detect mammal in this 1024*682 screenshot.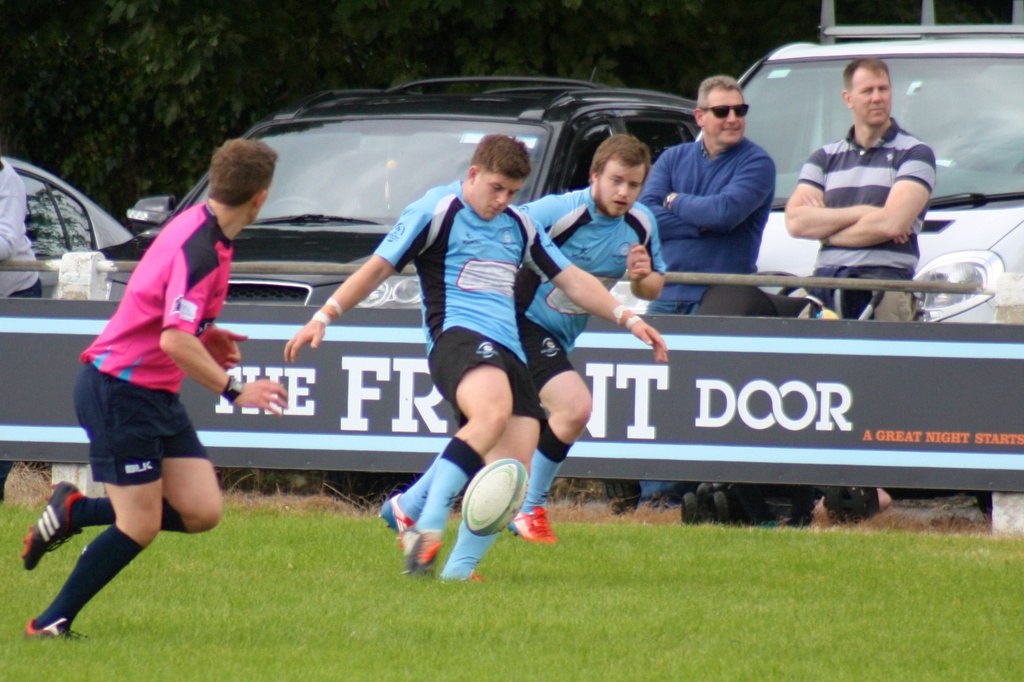
Detection: {"x1": 785, "y1": 61, "x2": 943, "y2": 312}.
